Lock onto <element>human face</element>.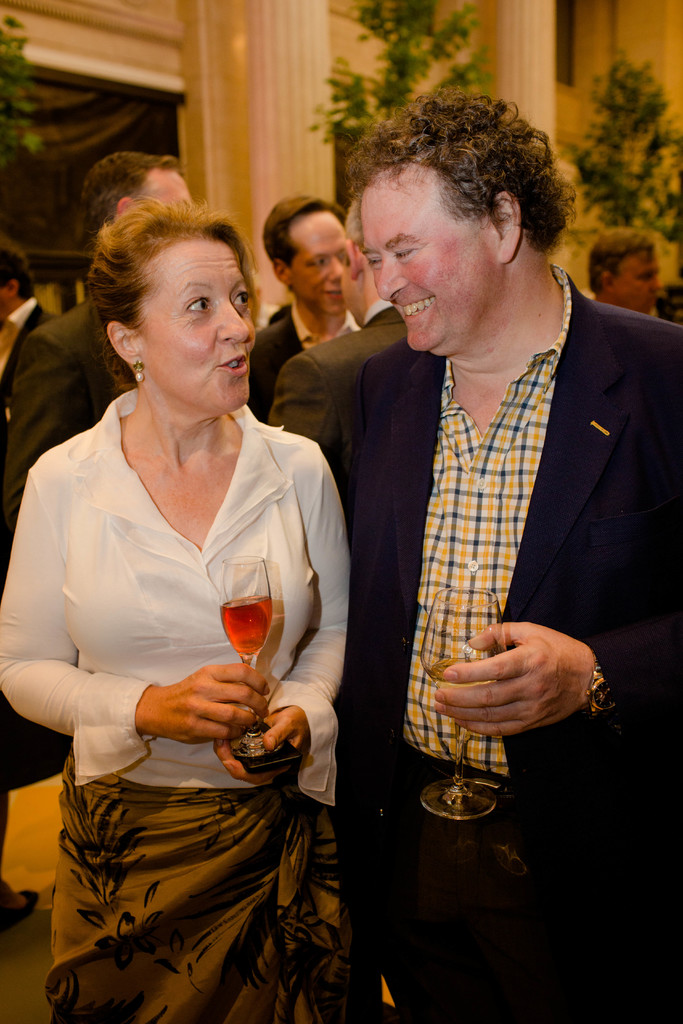
Locked: [left=292, top=204, right=352, bottom=316].
